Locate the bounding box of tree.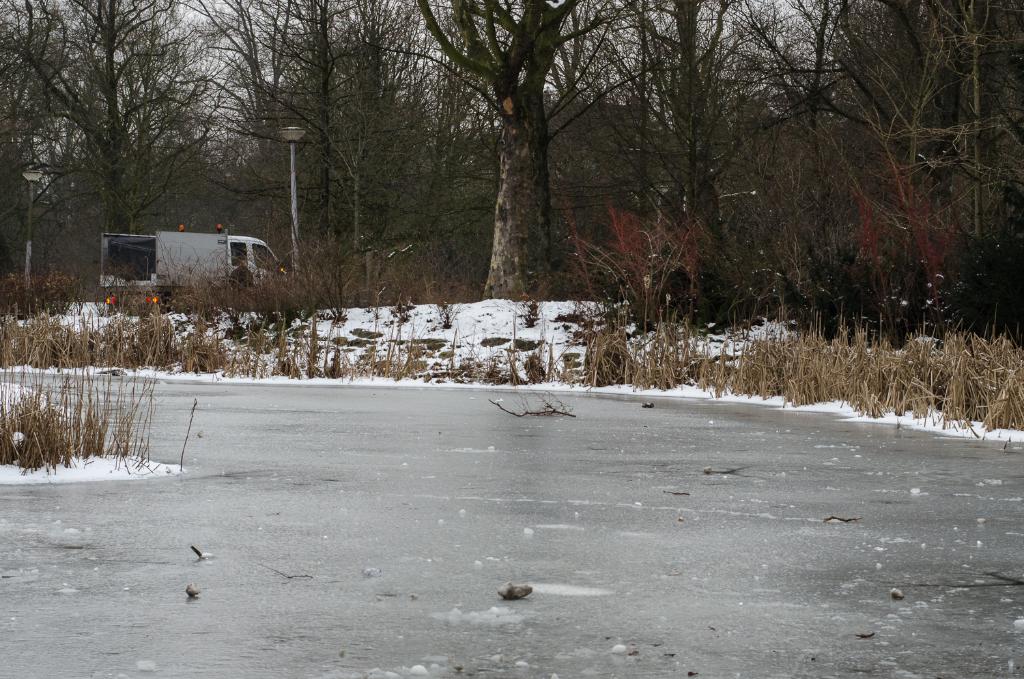
Bounding box: 854 1 1023 361.
